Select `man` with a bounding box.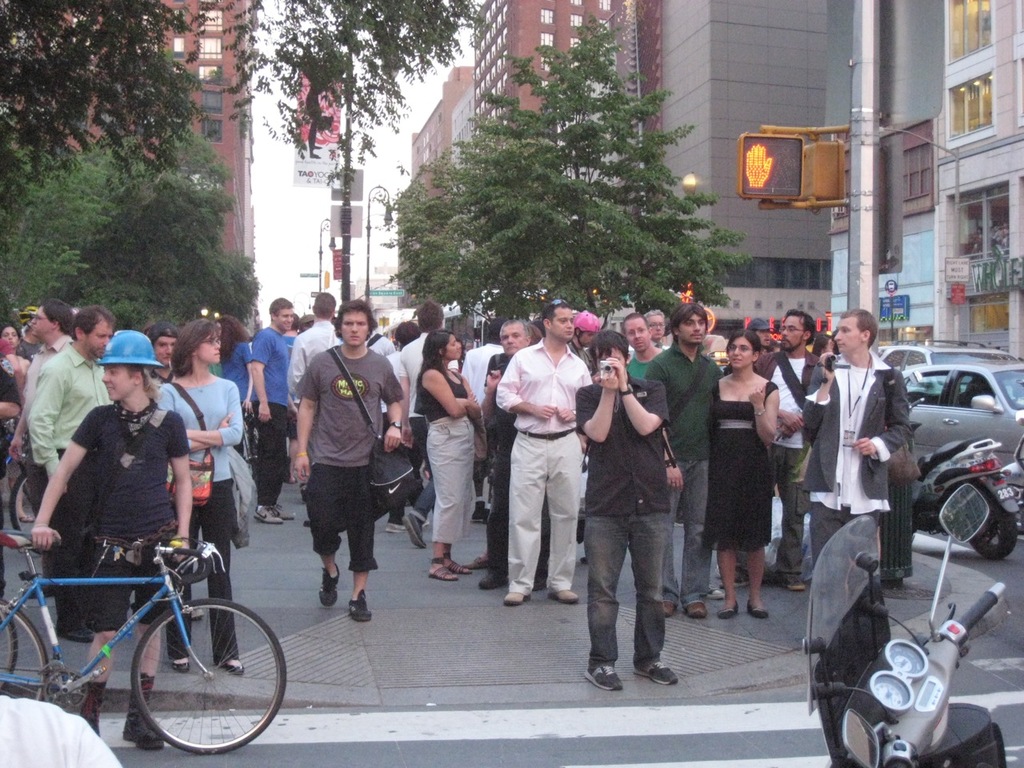
[637,314,662,350].
